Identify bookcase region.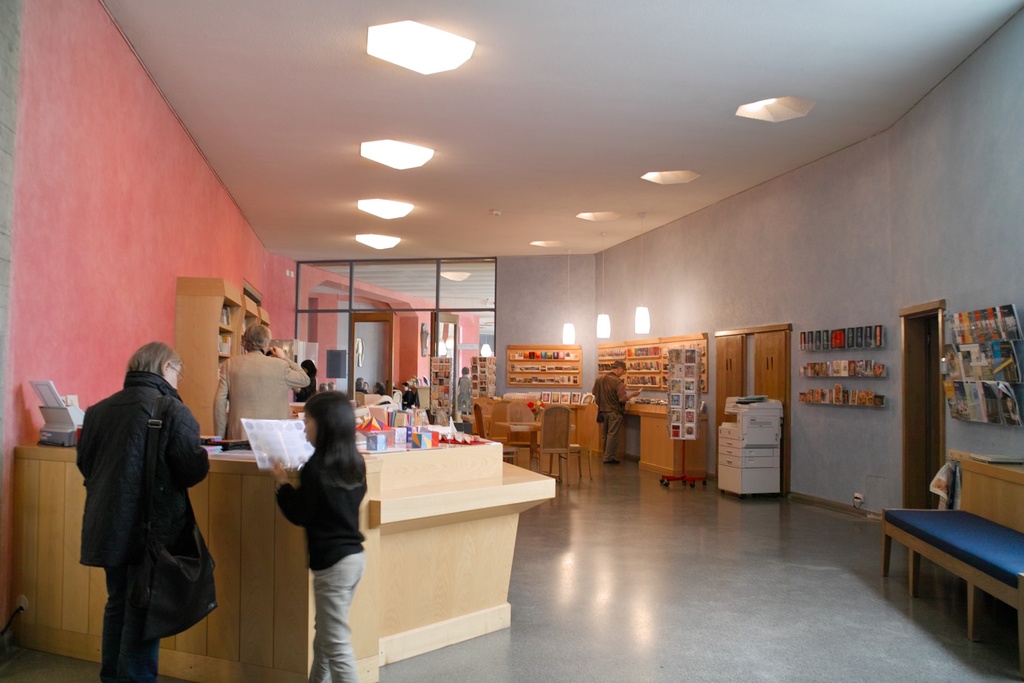
Region: [504, 345, 582, 388].
